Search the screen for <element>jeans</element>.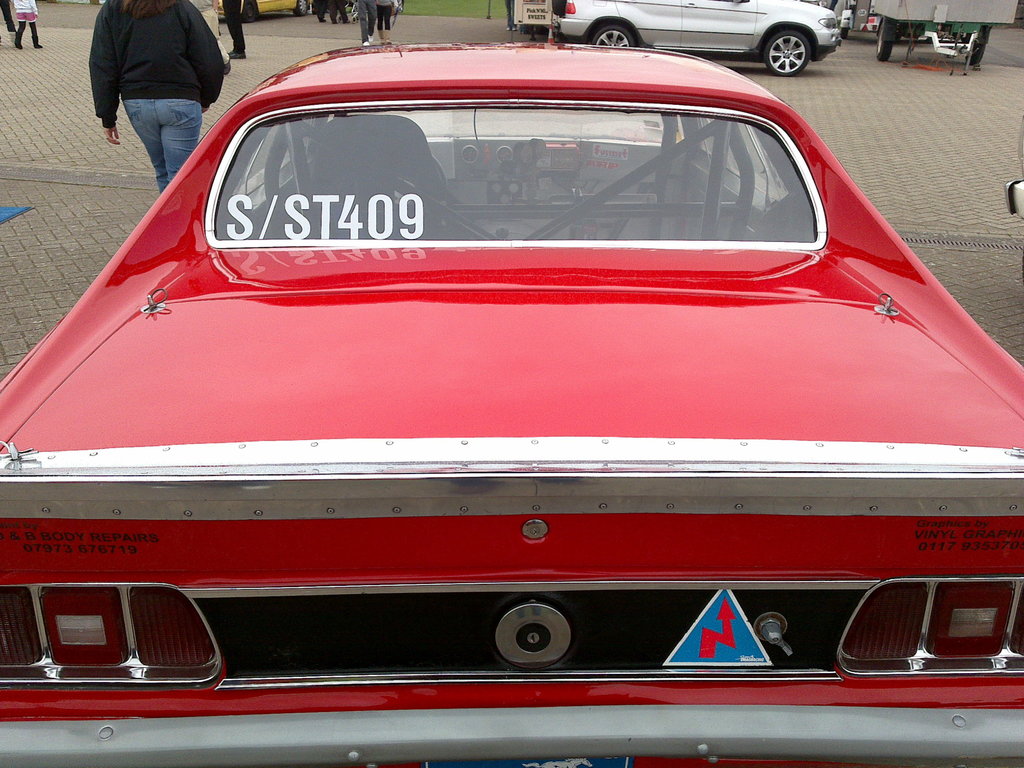
Found at select_region(502, 0, 514, 35).
